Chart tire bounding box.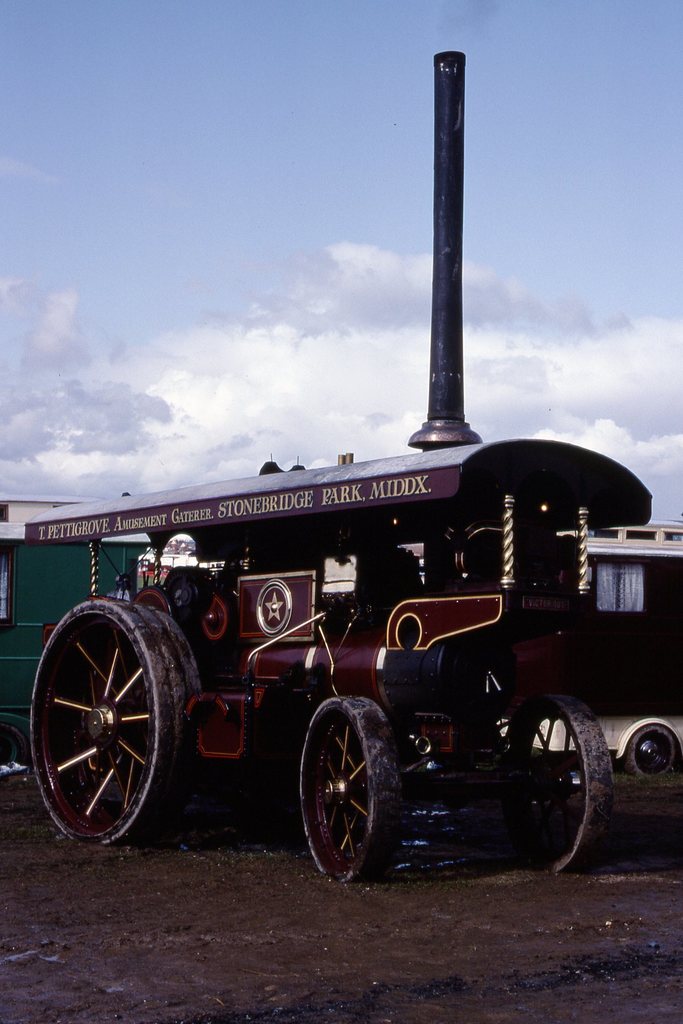
Charted: (625, 728, 680, 781).
